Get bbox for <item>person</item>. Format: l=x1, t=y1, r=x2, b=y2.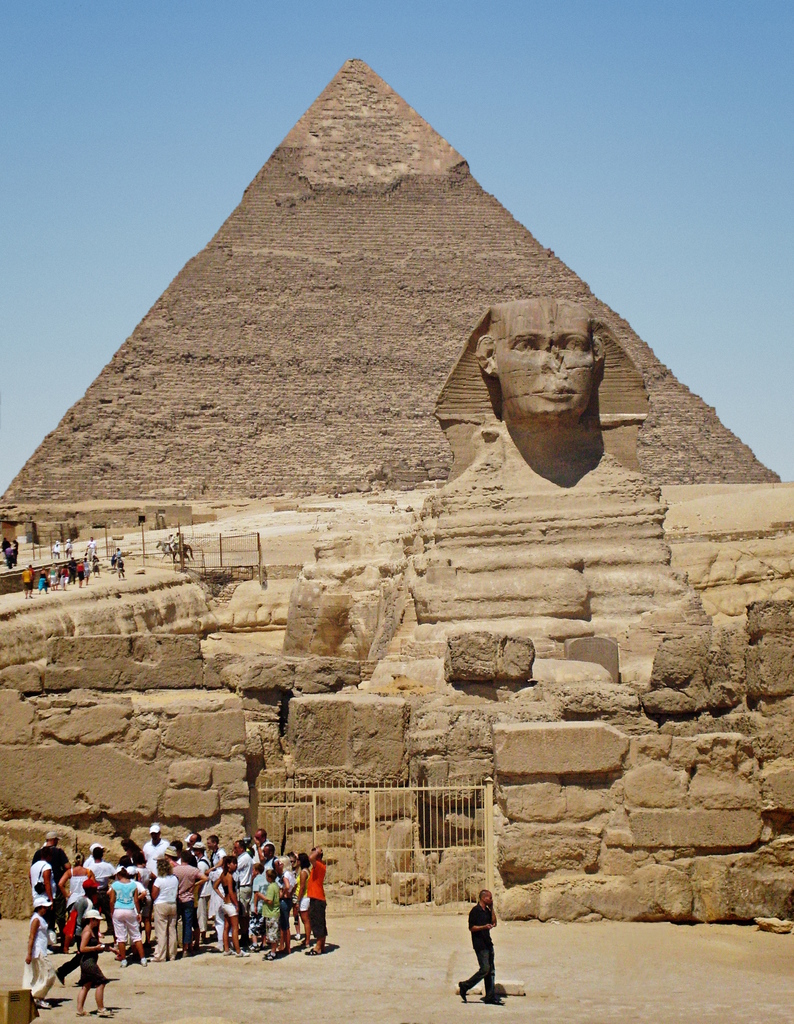
l=111, t=548, r=125, b=572.
